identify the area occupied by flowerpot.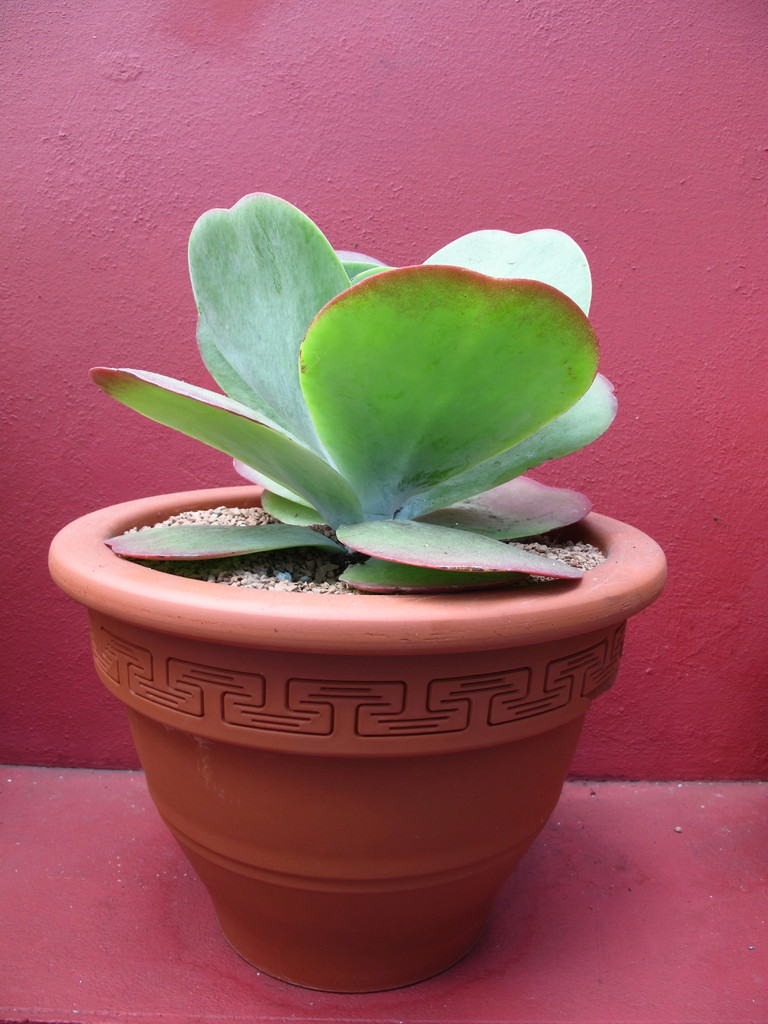
Area: crop(47, 484, 667, 996).
